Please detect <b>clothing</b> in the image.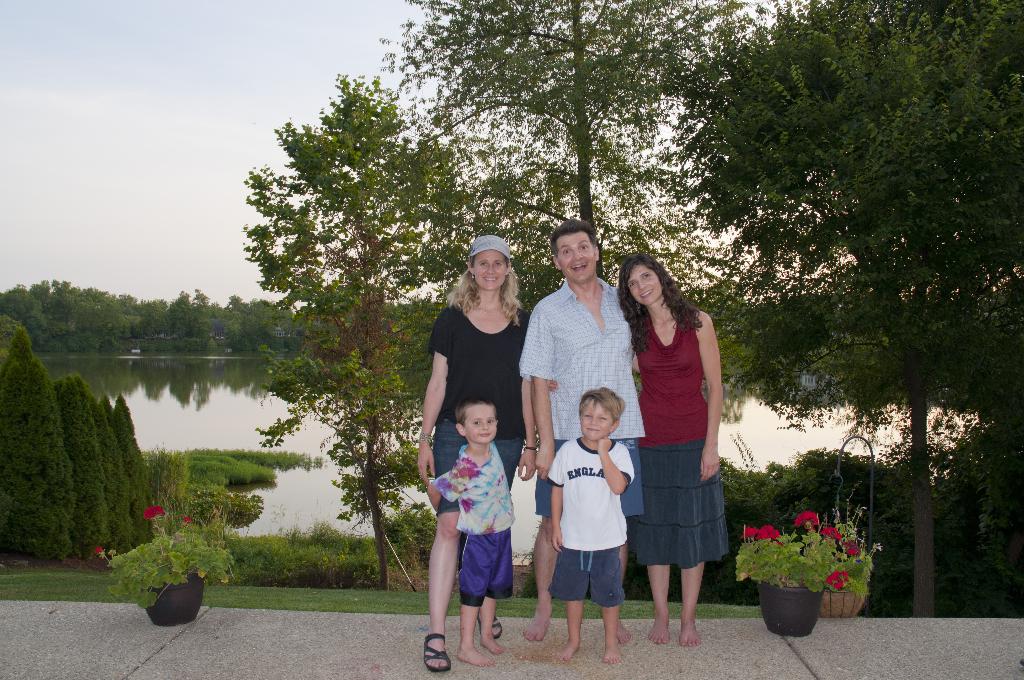
(426,300,534,517).
